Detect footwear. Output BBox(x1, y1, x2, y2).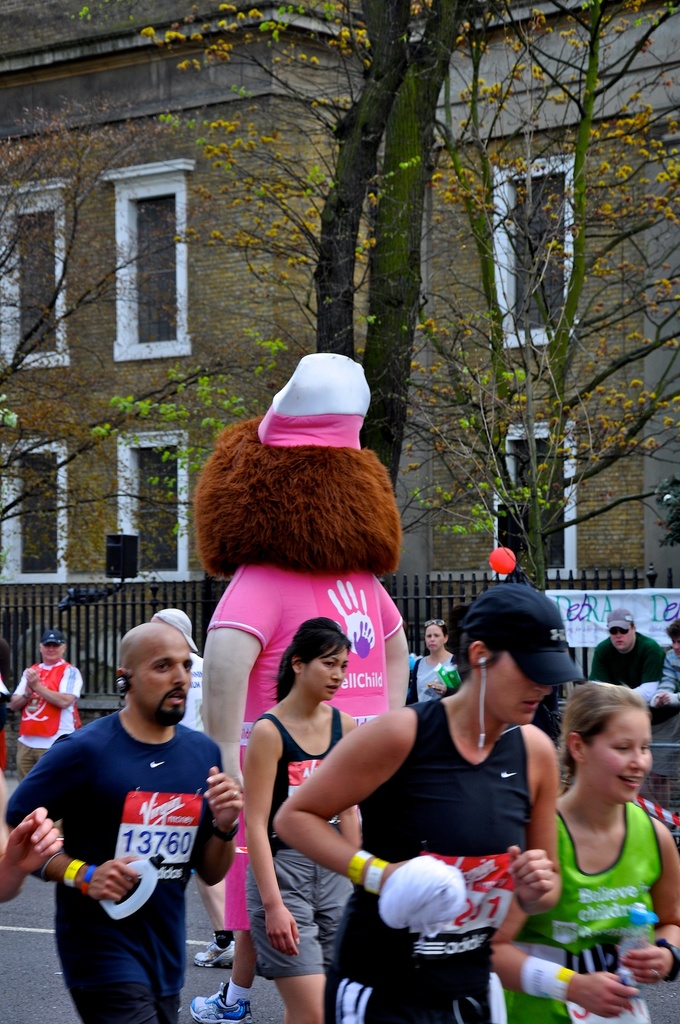
BBox(189, 982, 242, 1023).
